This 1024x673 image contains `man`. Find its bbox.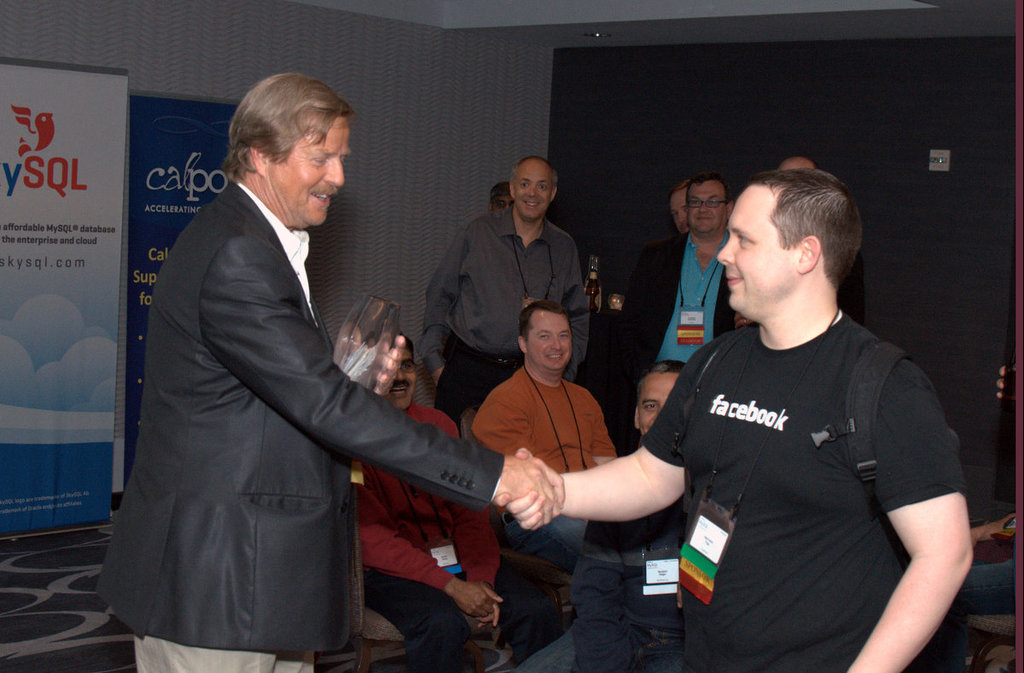
(x1=422, y1=156, x2=597, y2=445).
